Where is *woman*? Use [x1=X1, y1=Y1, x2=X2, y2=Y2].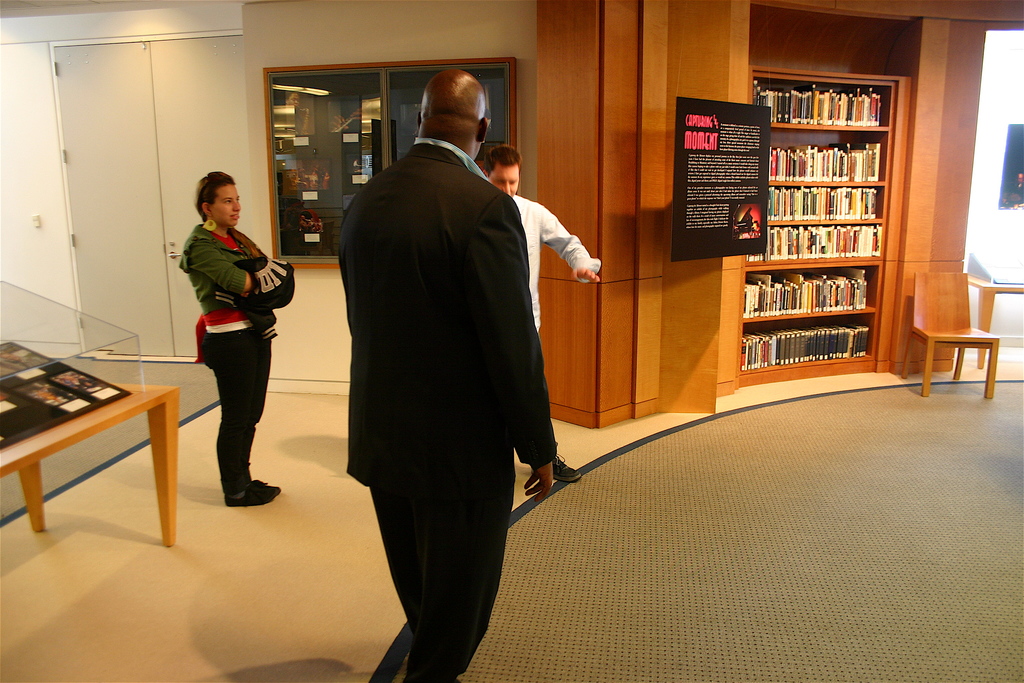
[x1=175, y1=173, x2=296, y2=510].
